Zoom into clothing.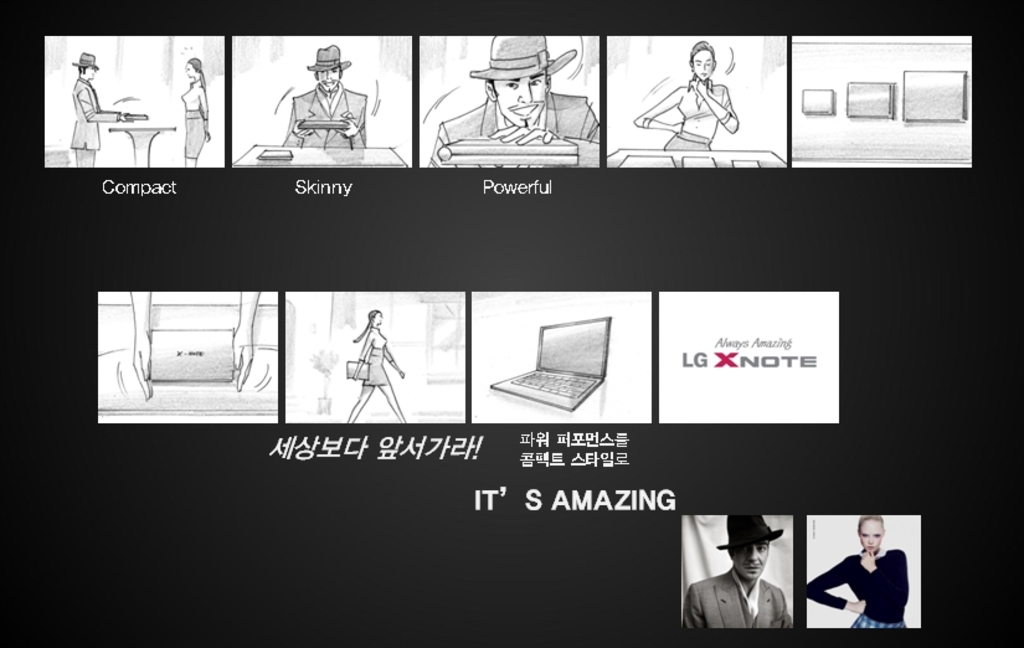
Zoom target: (631,86,737,151).
